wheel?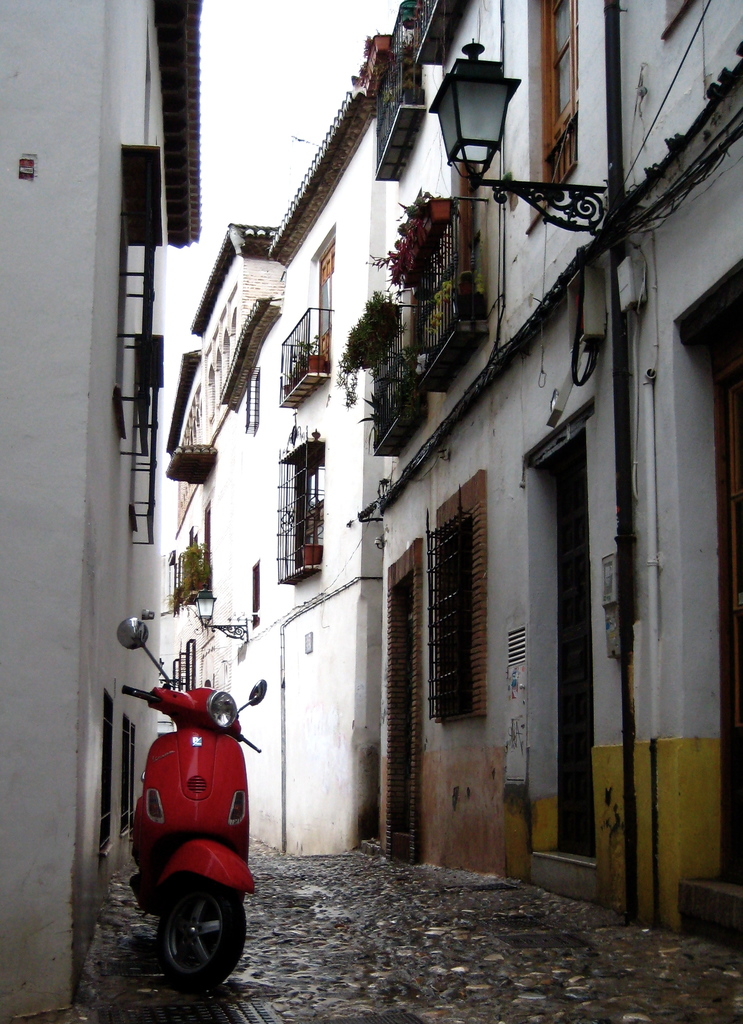
164,877,249,987
